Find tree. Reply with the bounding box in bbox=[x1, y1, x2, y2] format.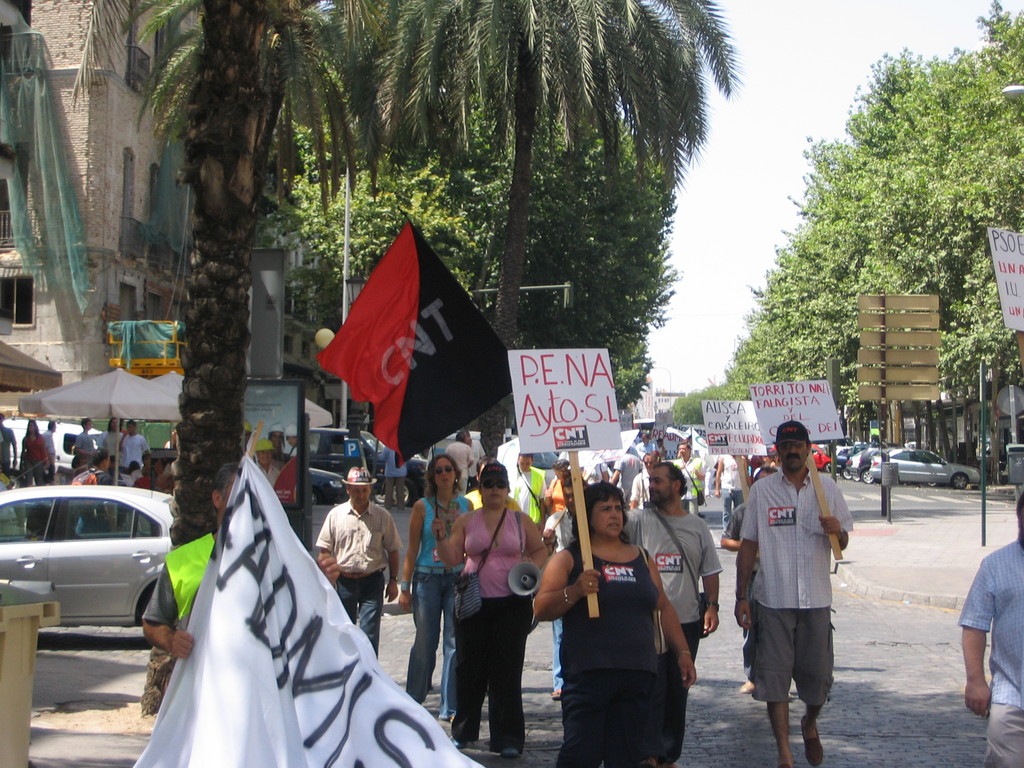
bbox=[753, 33, 1019, 384].
